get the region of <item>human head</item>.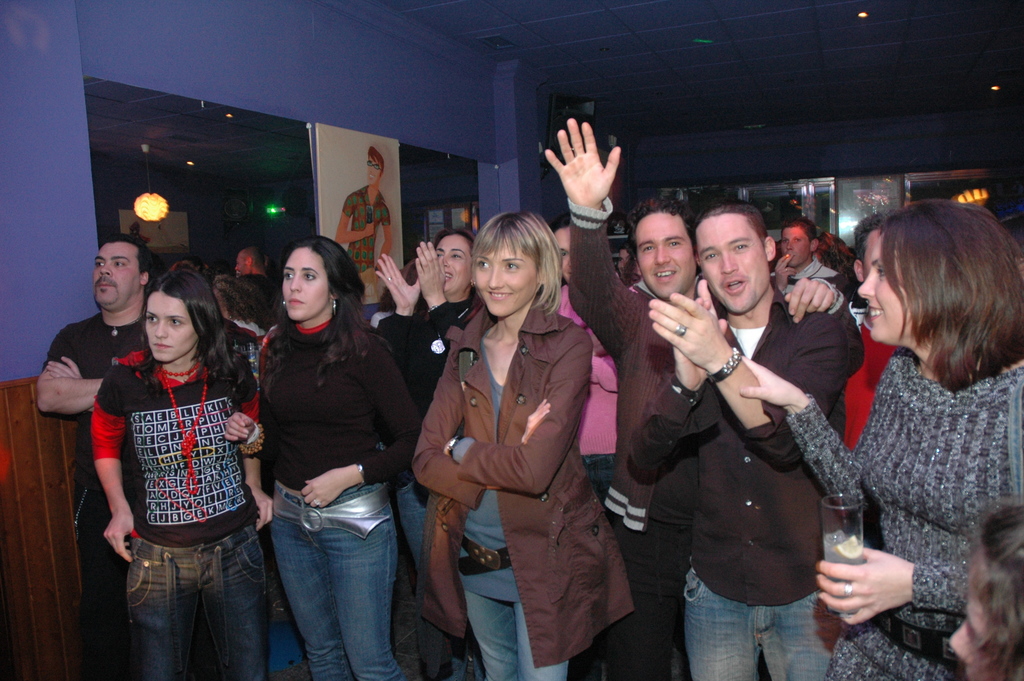
[x1=552, y1=211, x2=571, y2=284].
